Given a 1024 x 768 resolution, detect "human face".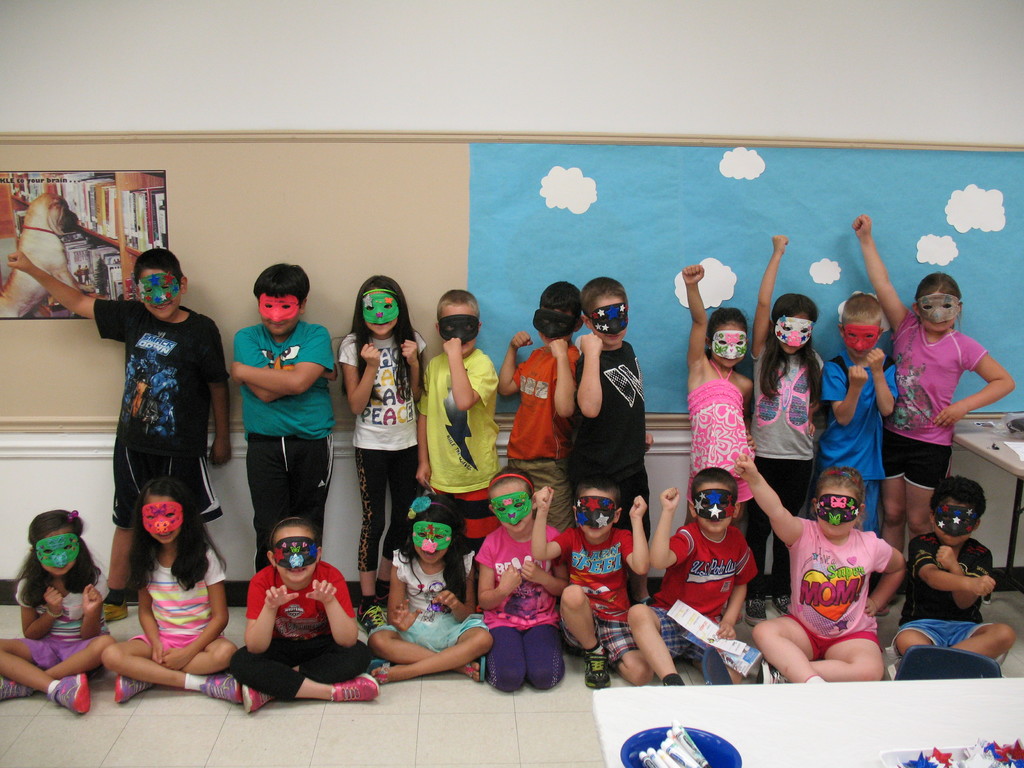
<bbox>32, 534, 76, 572</bbox>.
